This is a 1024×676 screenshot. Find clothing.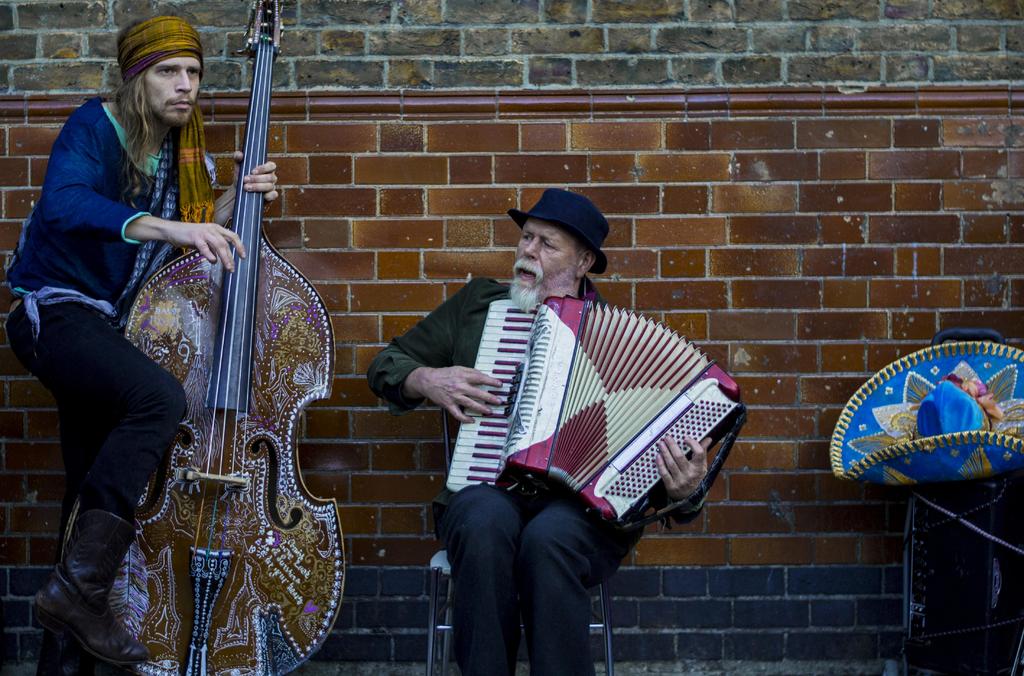
Bounding box: Rect(6, 96, 221, 559).
